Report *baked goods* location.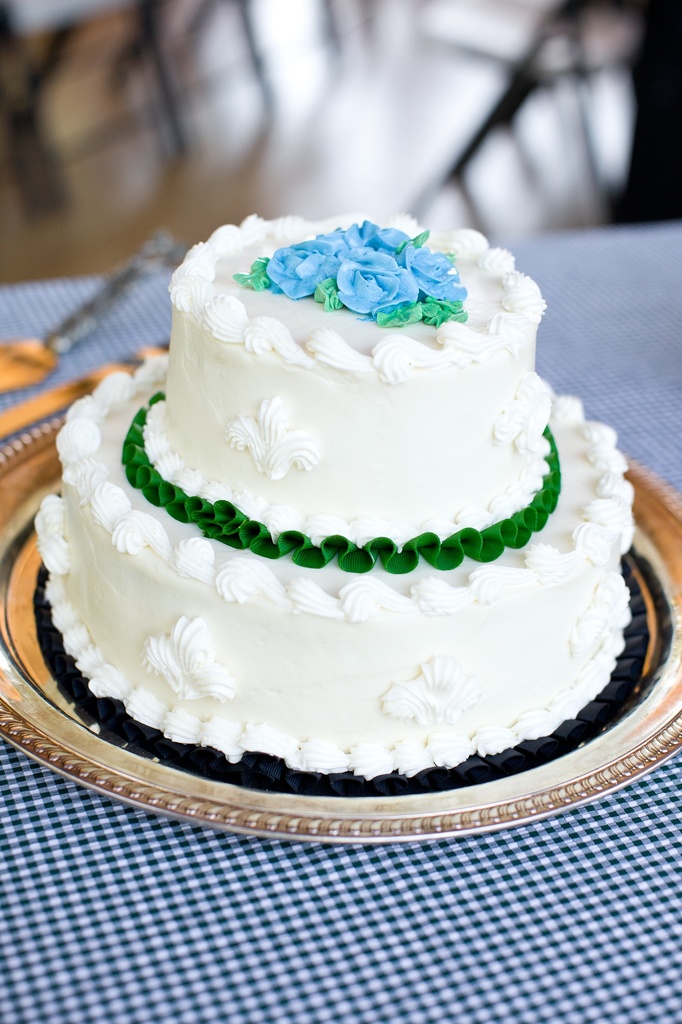
Report: [left=31, top=200, right=645, bottom=786].
